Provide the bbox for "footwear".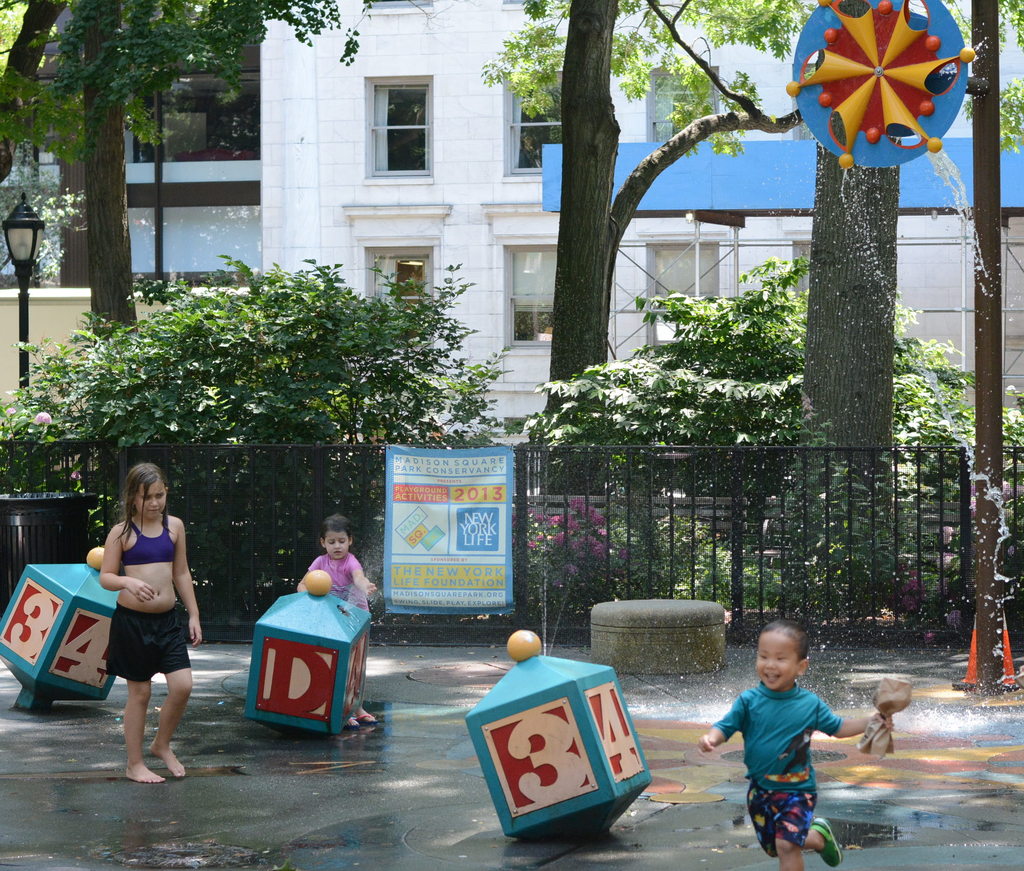
808,817,843,867.
